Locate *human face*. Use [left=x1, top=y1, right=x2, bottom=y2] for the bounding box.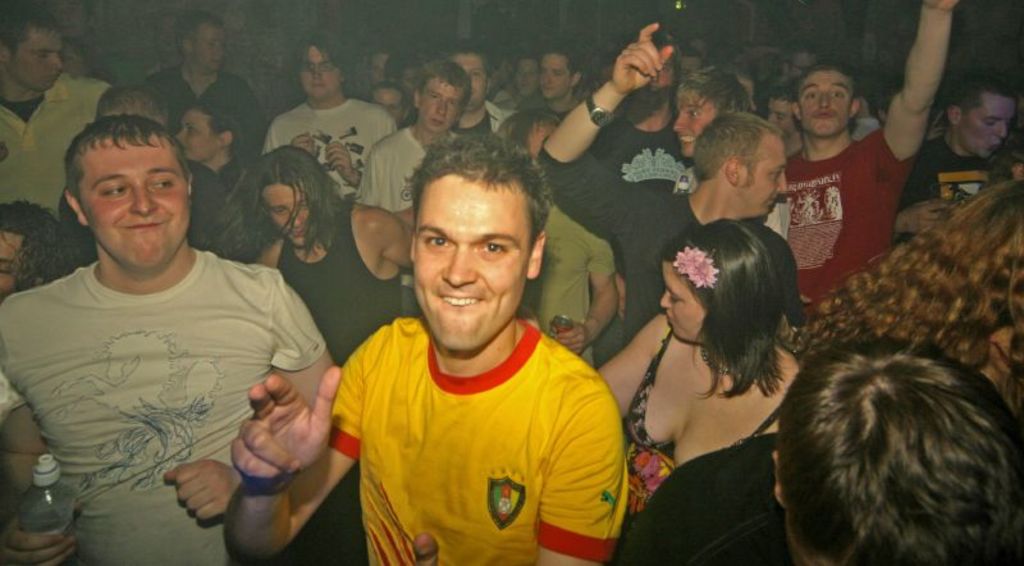
[left=458, top=53, right=488, bottom=109].
